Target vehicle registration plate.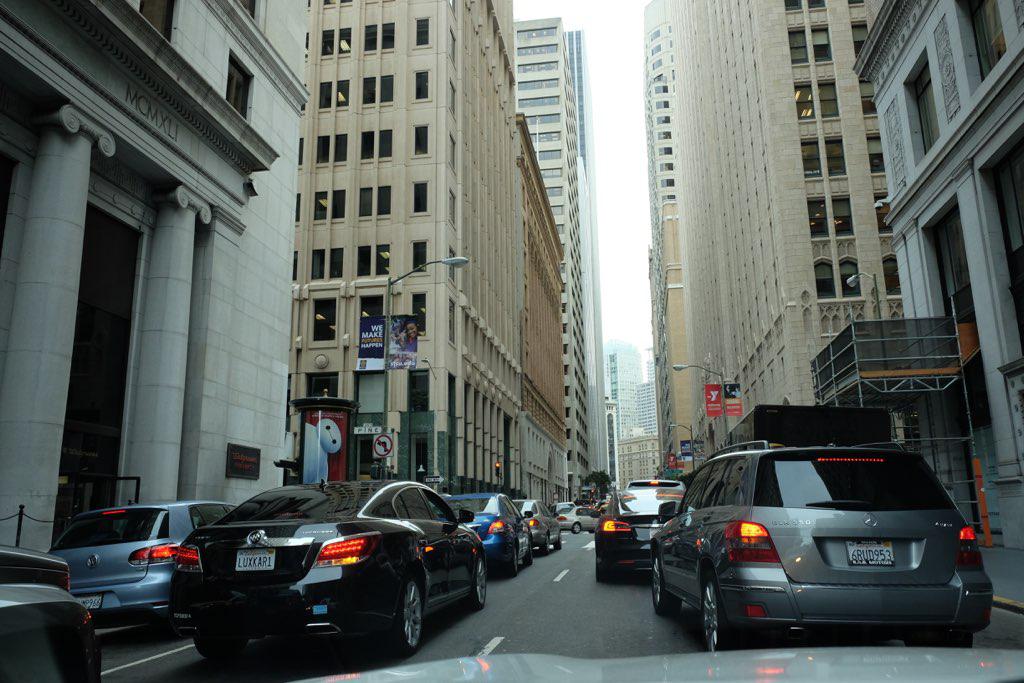
Target region: [236, 548, 278, 571].
